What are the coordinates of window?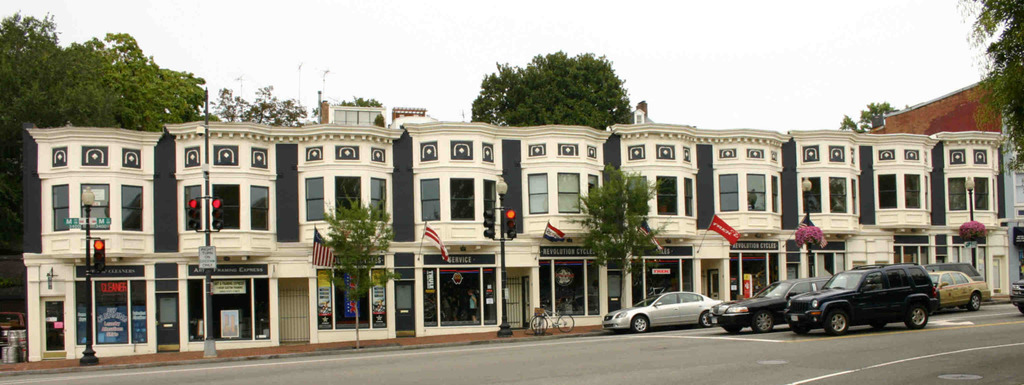
bbox(525, 173, 548, 216).
